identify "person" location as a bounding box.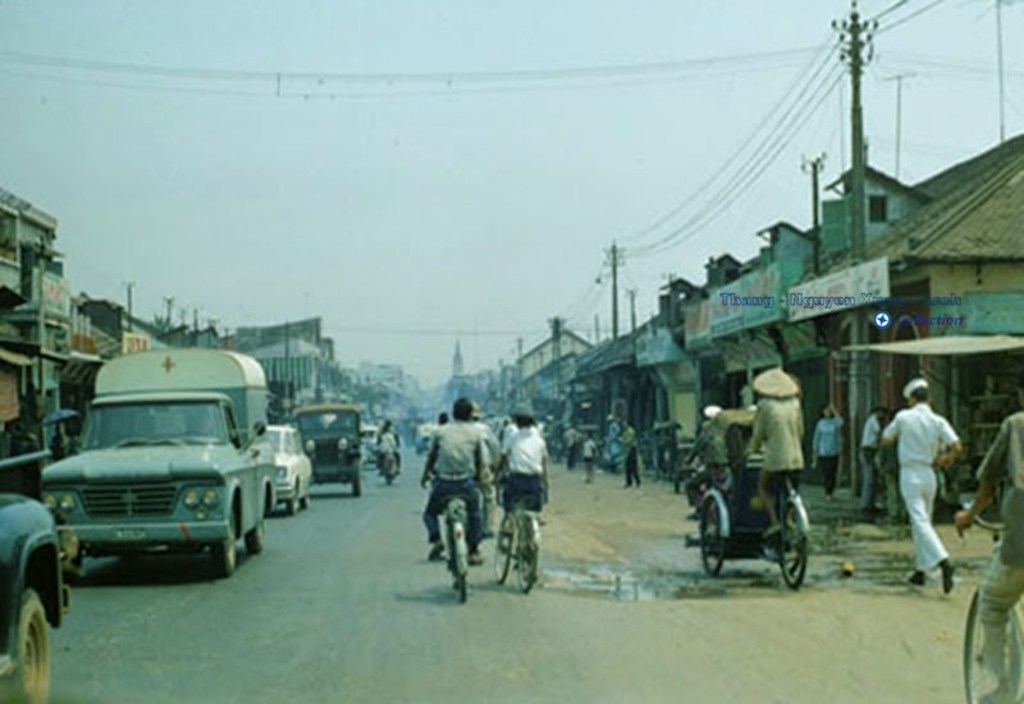
494 415 520 463.
